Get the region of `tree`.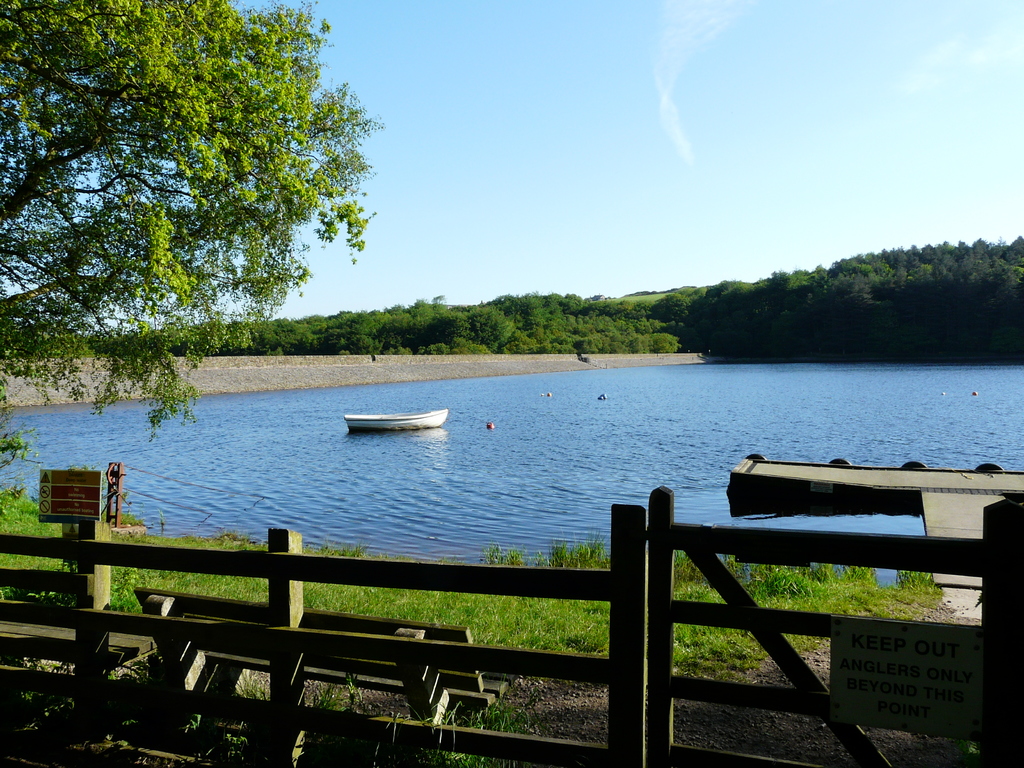
(761, 271, 794, 308).
